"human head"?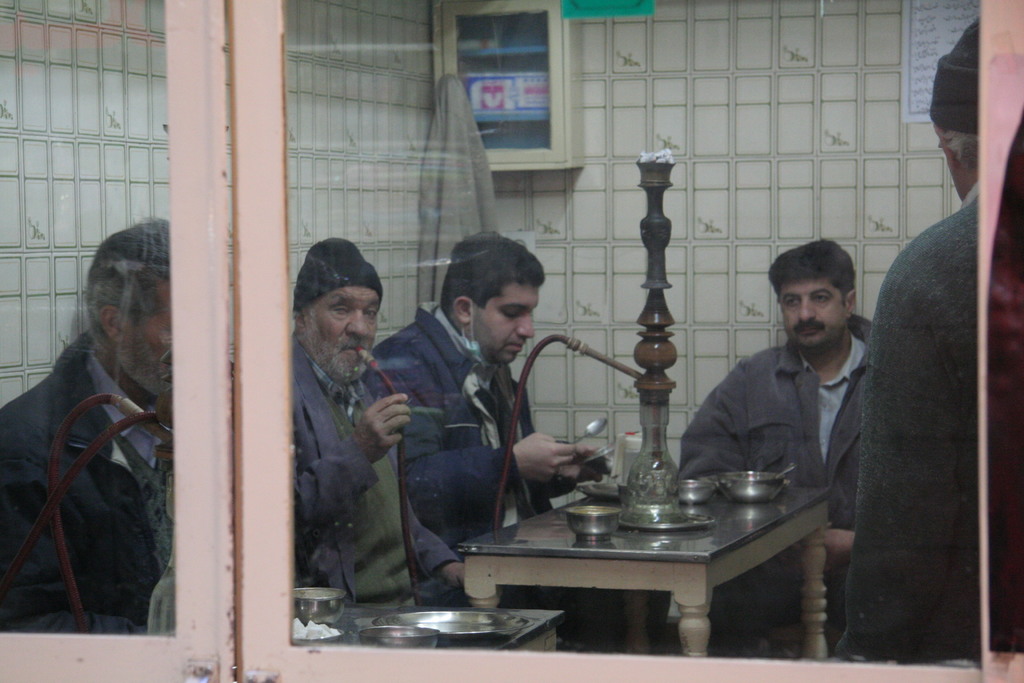
[928,16,980,208]
